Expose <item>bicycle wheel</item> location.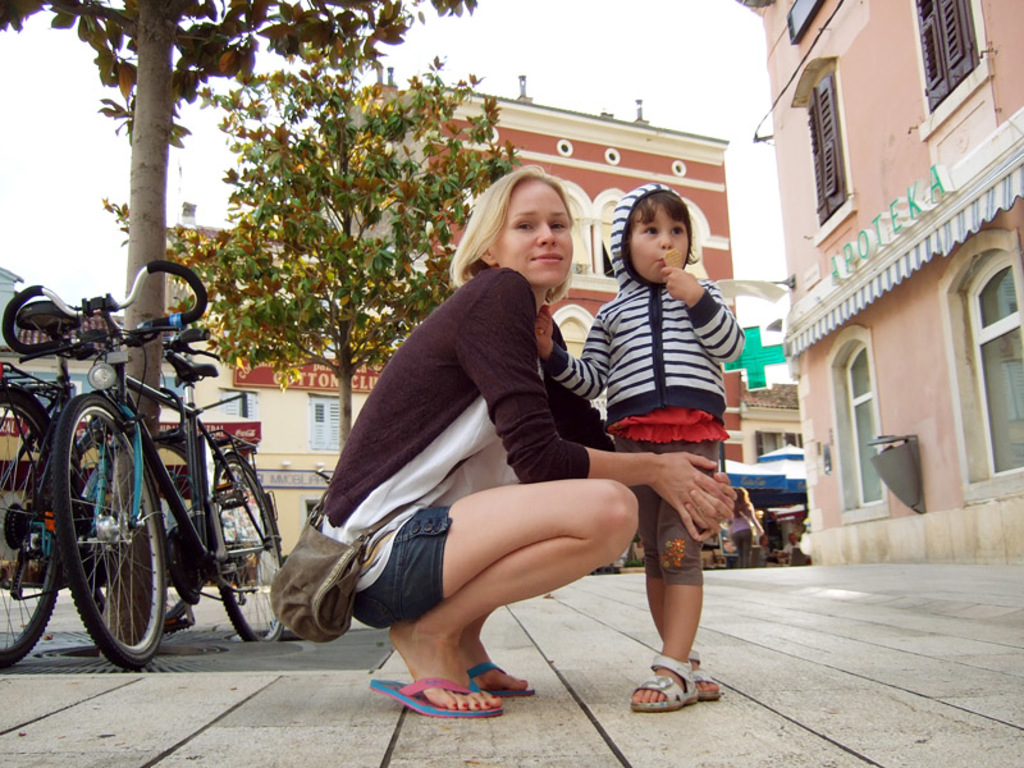
Exposed at (209,457,280,639).
